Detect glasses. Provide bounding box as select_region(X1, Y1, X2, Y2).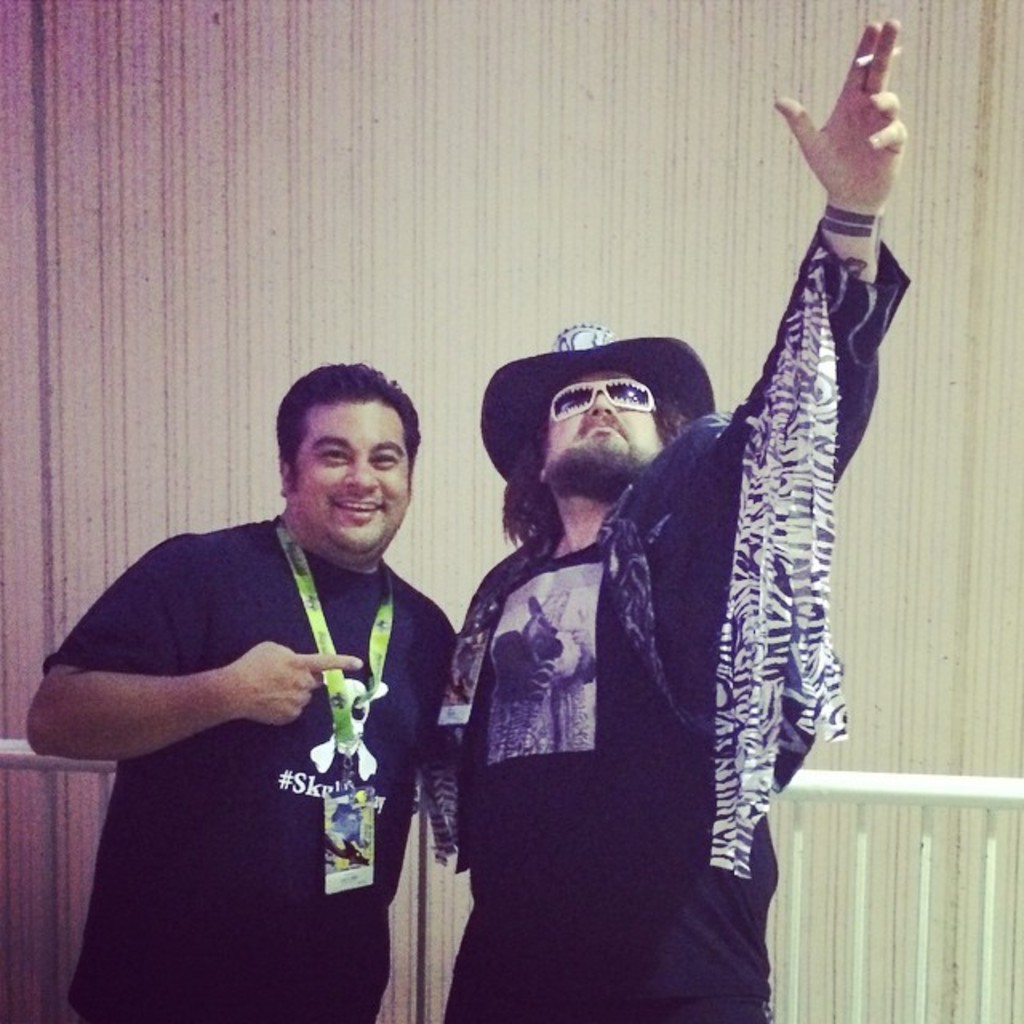
select_region(536, 370, 669, 426).
